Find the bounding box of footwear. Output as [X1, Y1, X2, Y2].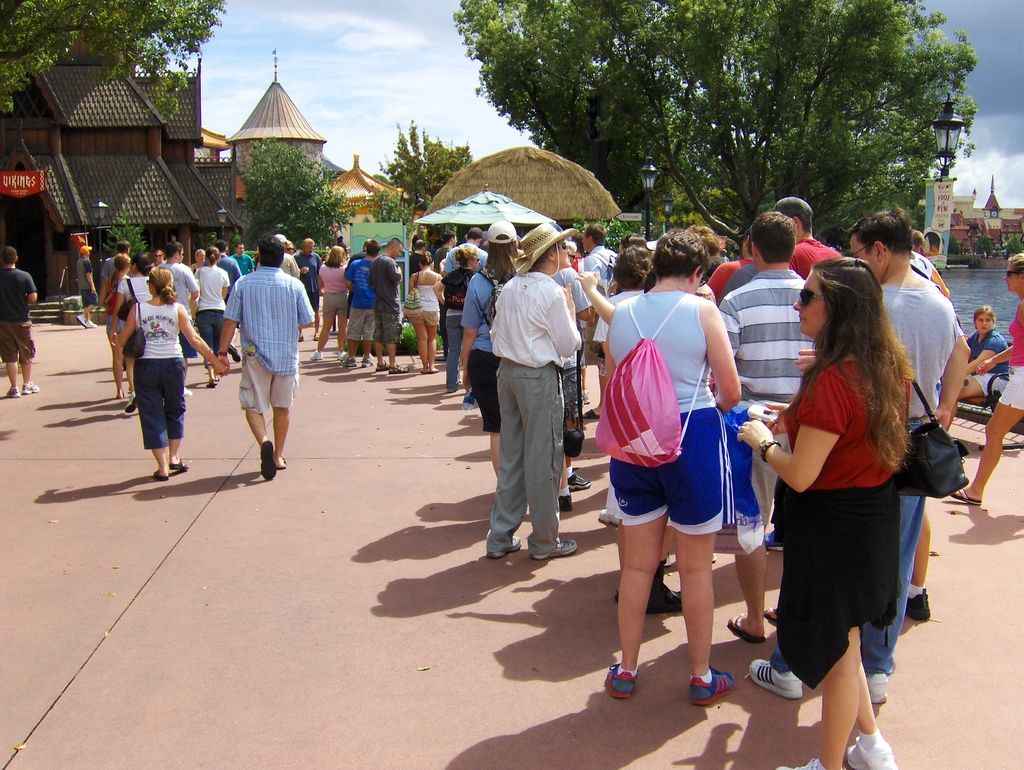
[490, 532, 524, 559].
